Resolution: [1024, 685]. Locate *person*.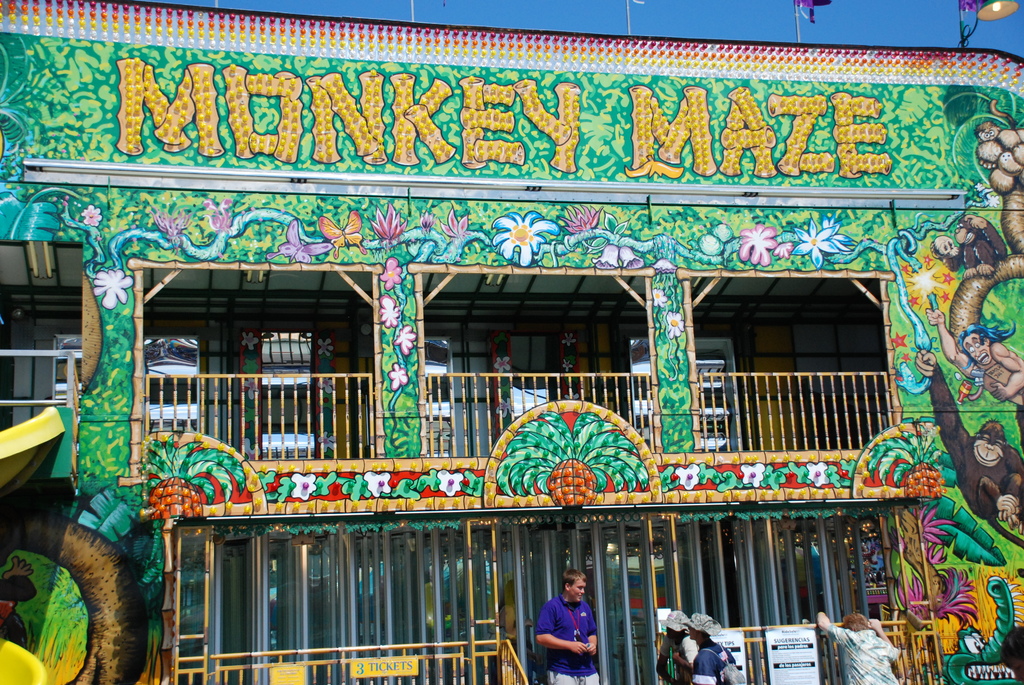
[657, 608, 696, 684].
